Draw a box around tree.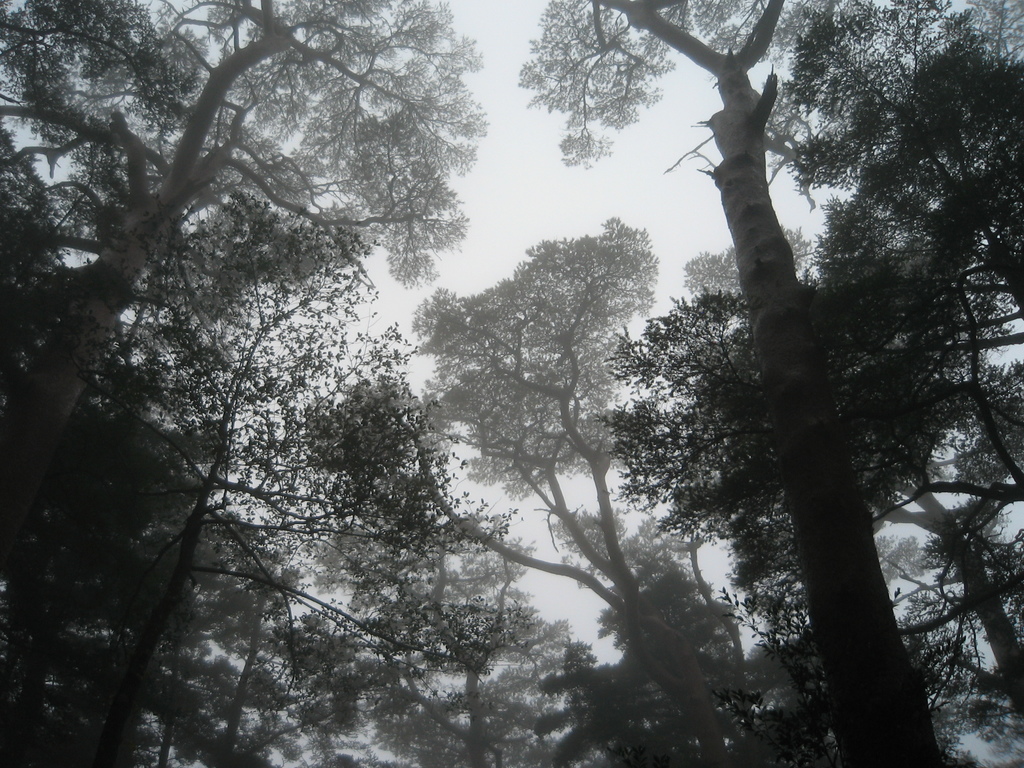
BBox(864, 0, 1023, 339).
